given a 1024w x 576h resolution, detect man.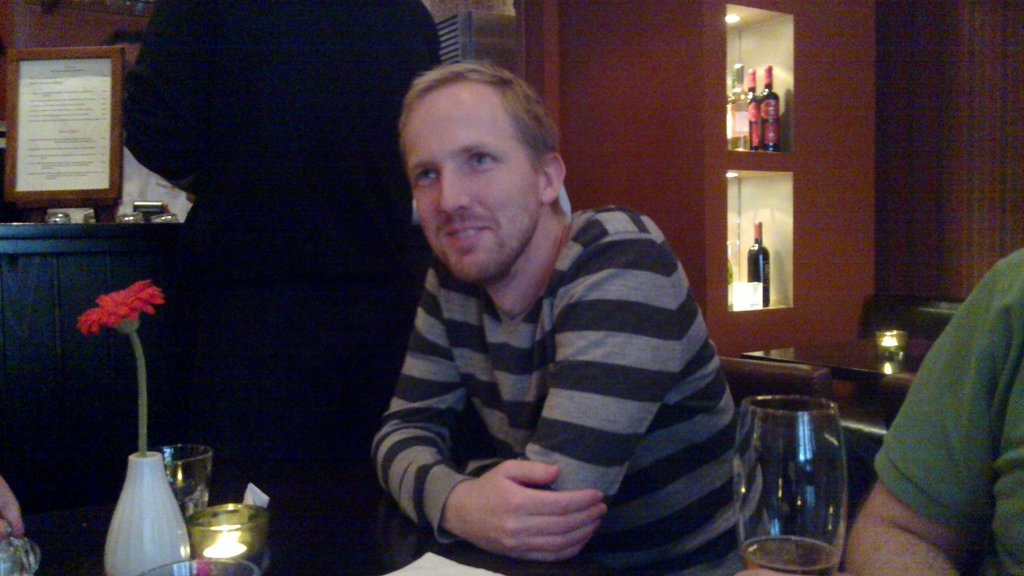
<bbox>841, 244, 1023, 575</bbox>.
